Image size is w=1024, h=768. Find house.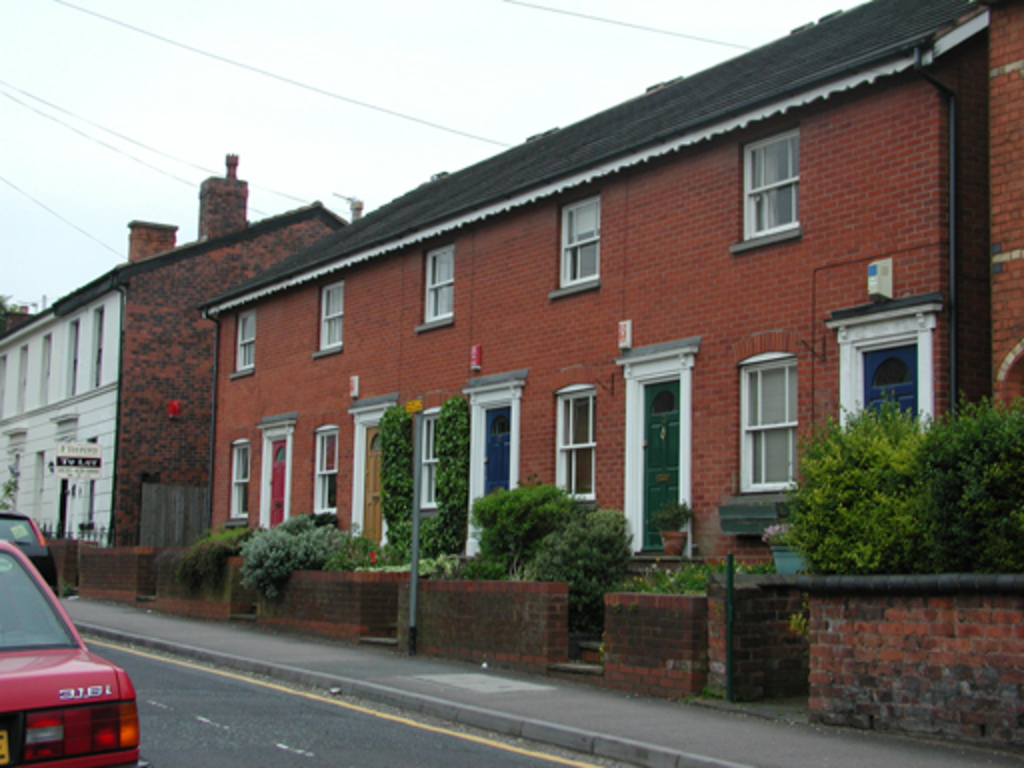
box=[200, 0, 1022, 586].
